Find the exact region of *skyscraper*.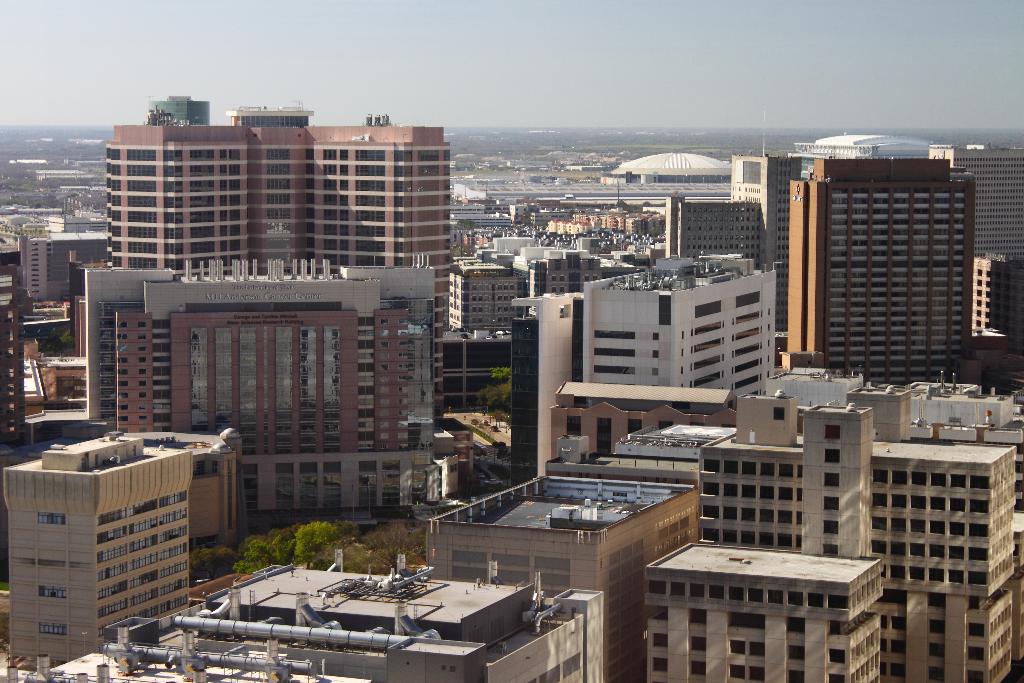
Exact region: [left=21, top=559, right=614, bottom=682].
